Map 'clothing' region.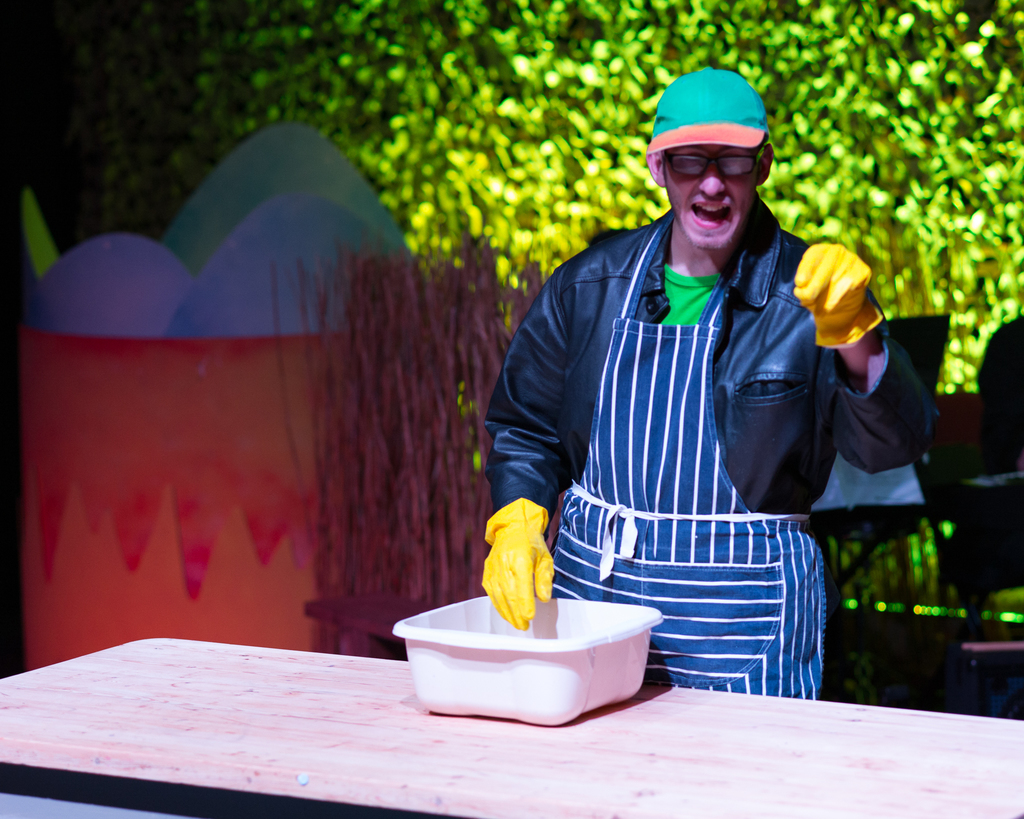
Mapped to {"left": 488, "top": 149, "right": 876, "bottom": 688}.
